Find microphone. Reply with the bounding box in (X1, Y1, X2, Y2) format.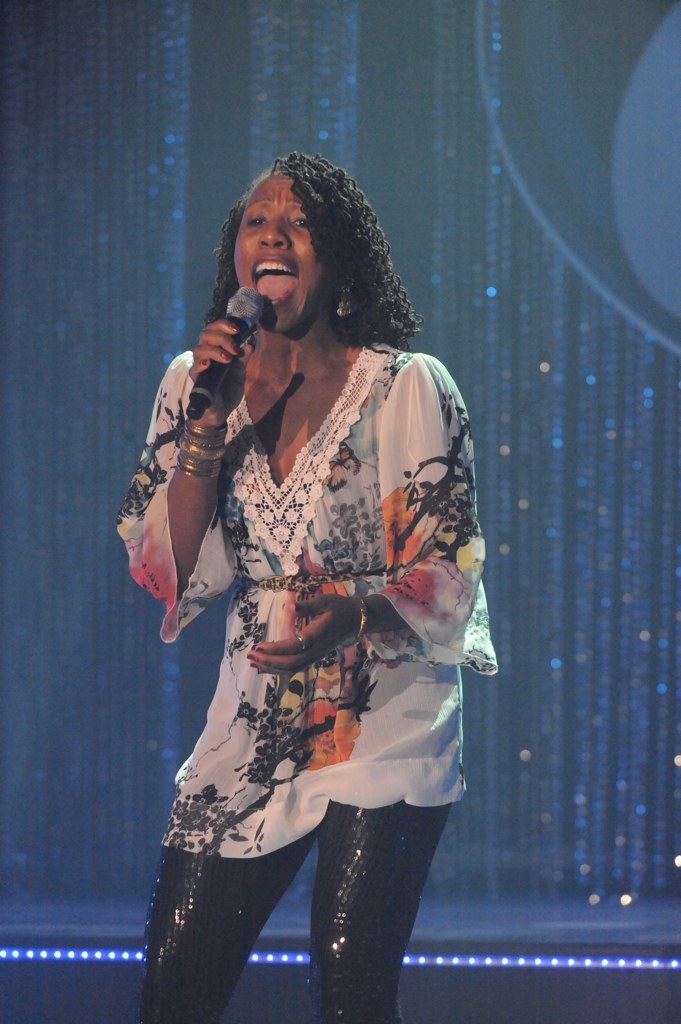
(178, 287, 270, 419).
